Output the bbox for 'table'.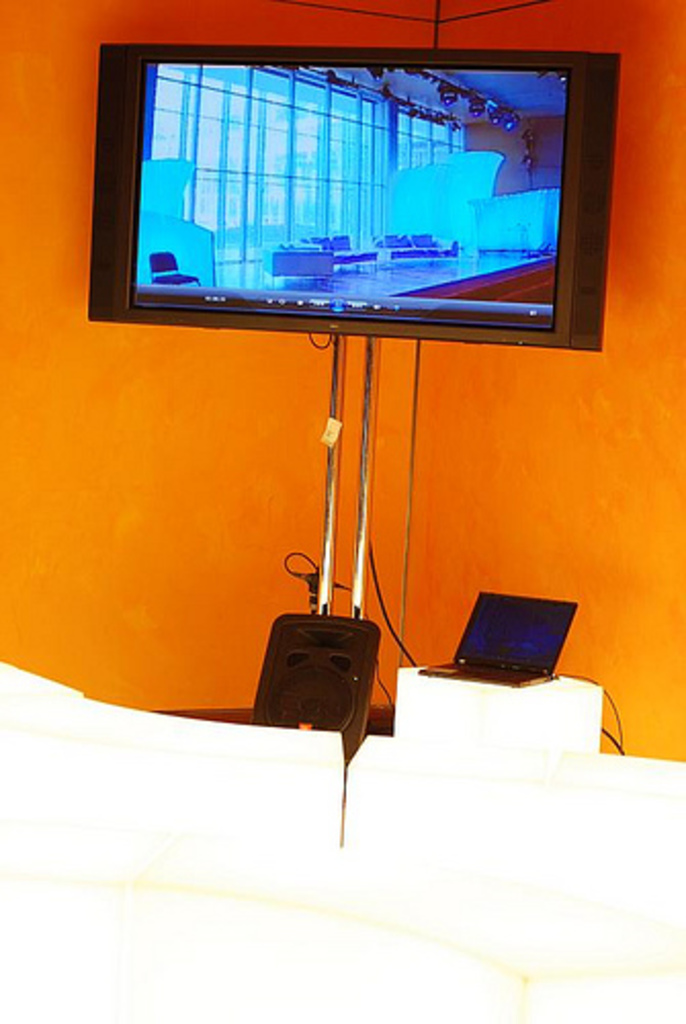
<box>158,707,397,852</box>.
